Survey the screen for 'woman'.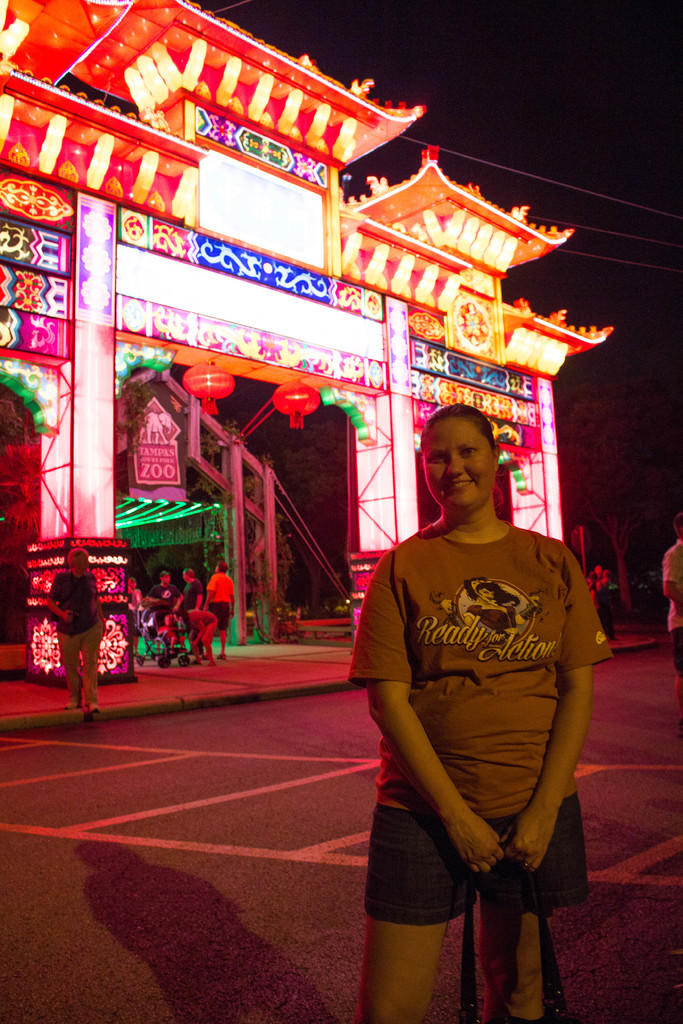
Survey found: <bbox>341, 399, 621, 1023</bbox>.
